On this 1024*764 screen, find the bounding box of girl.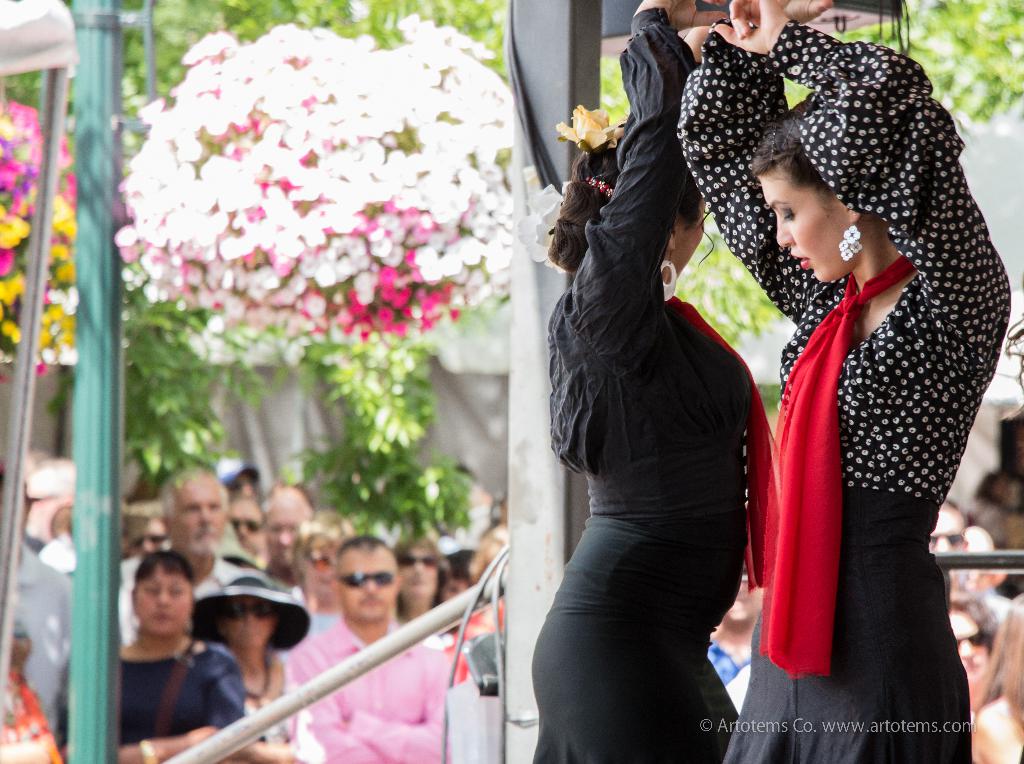
Bounding box: {"left": 678, "top": 0, "right": 1009, "bottom": 763}.
